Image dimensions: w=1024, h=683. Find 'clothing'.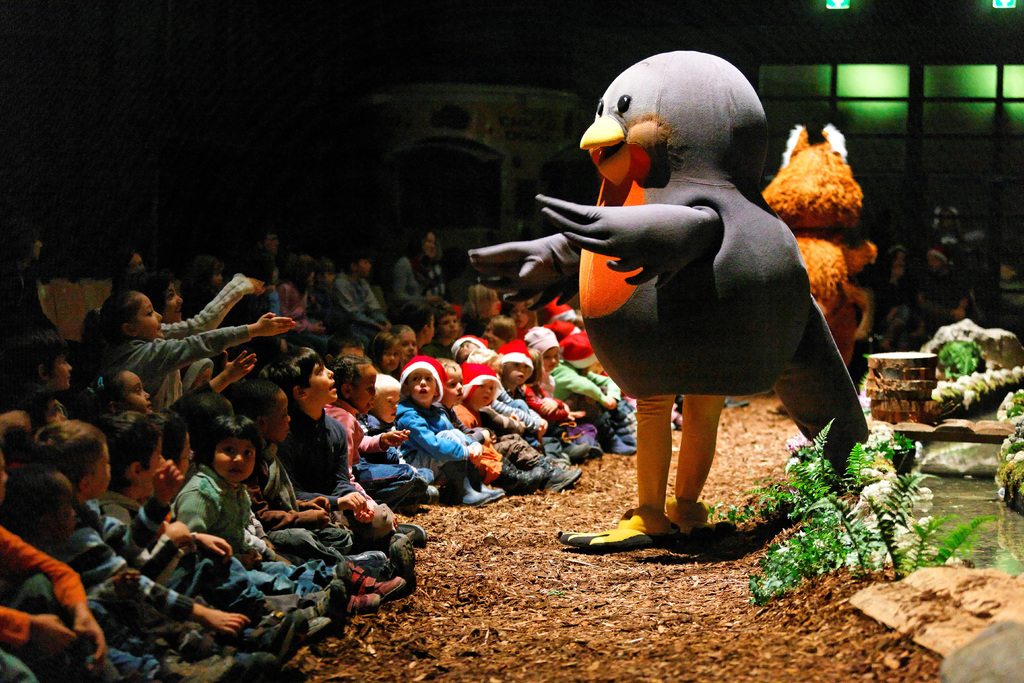
[left=386, top=396, right=481, bottom=491].
